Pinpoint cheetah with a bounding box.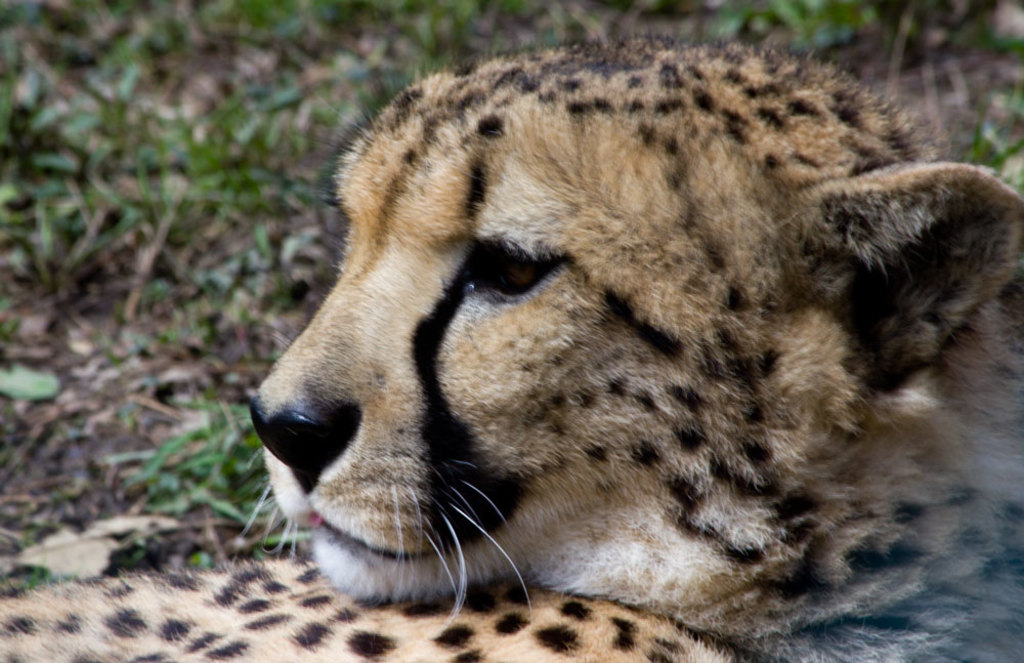
<box>0,28,1023,662</box>.
